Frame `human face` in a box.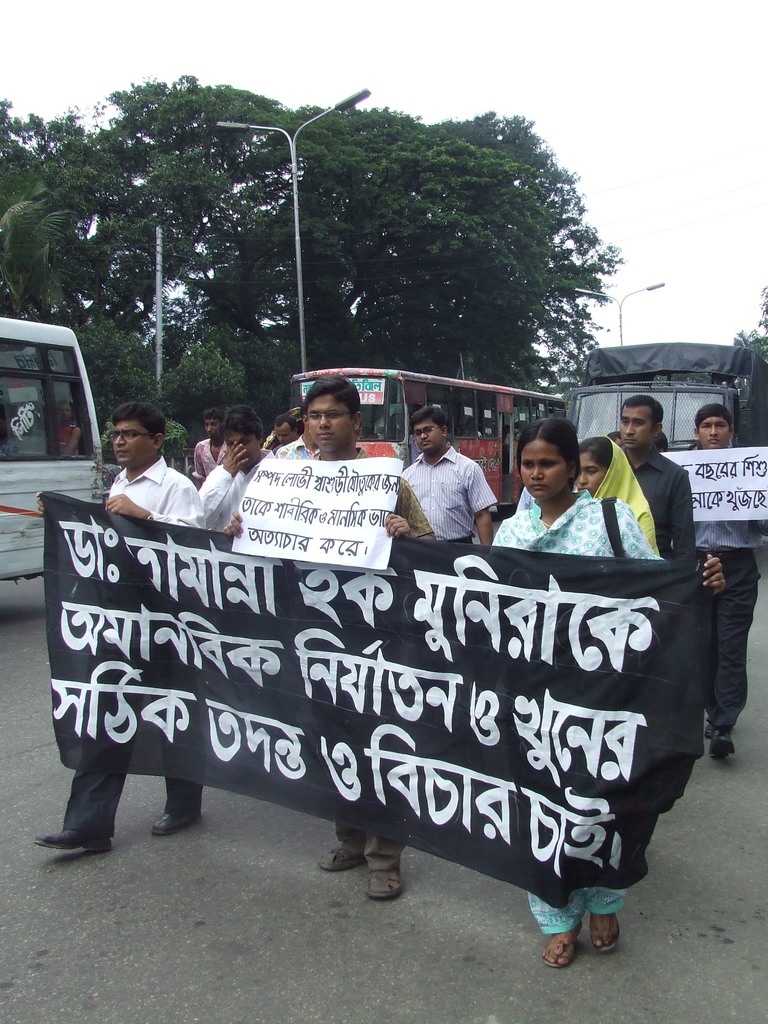
BBox(415, 424, 443, 452).
